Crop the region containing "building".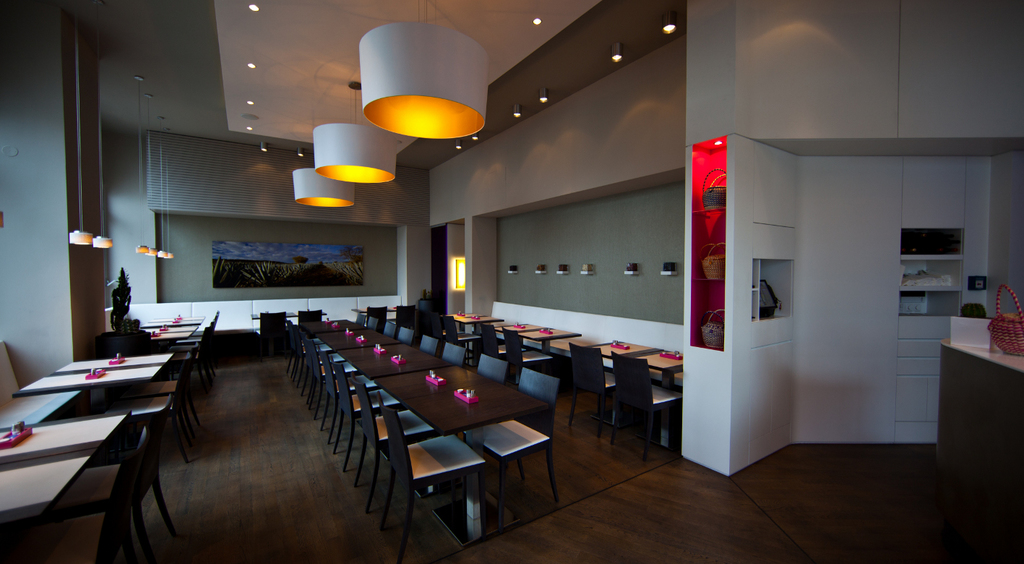
Crop region: <box>0,0,1023,563</box>.
